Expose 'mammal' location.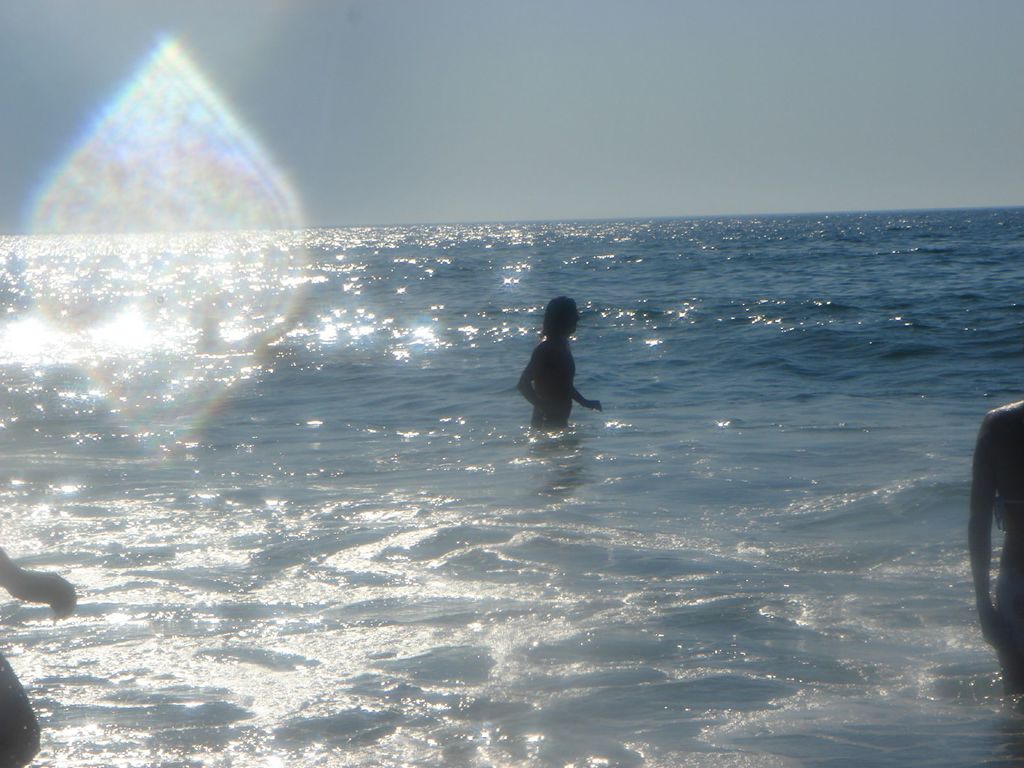
Exposed at [x1=0, y1=547, x2=76, y2=767].
